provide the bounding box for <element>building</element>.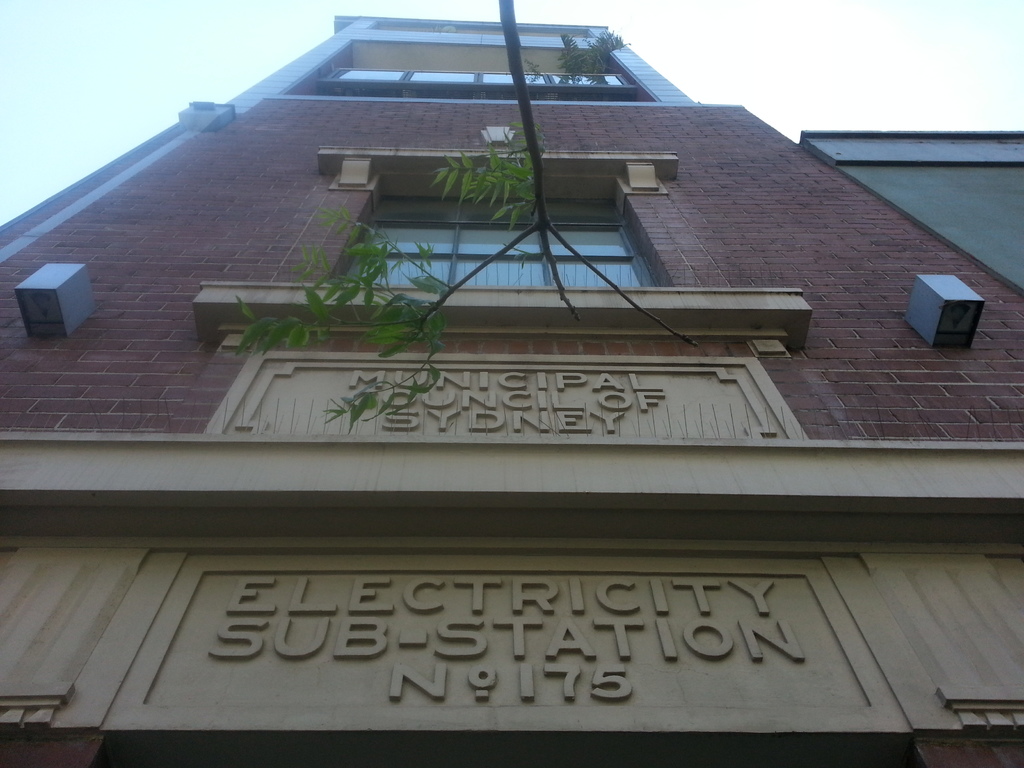
box=[0, 0, 1023, 767].
